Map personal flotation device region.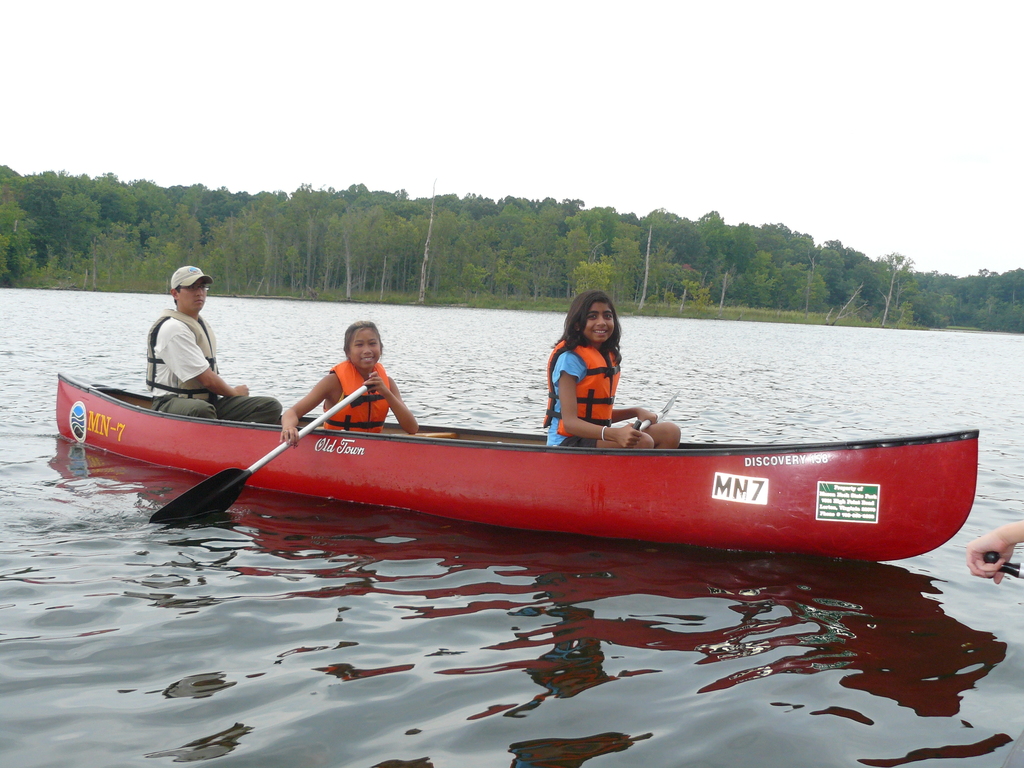
Mapped to 320,356,394,445.
